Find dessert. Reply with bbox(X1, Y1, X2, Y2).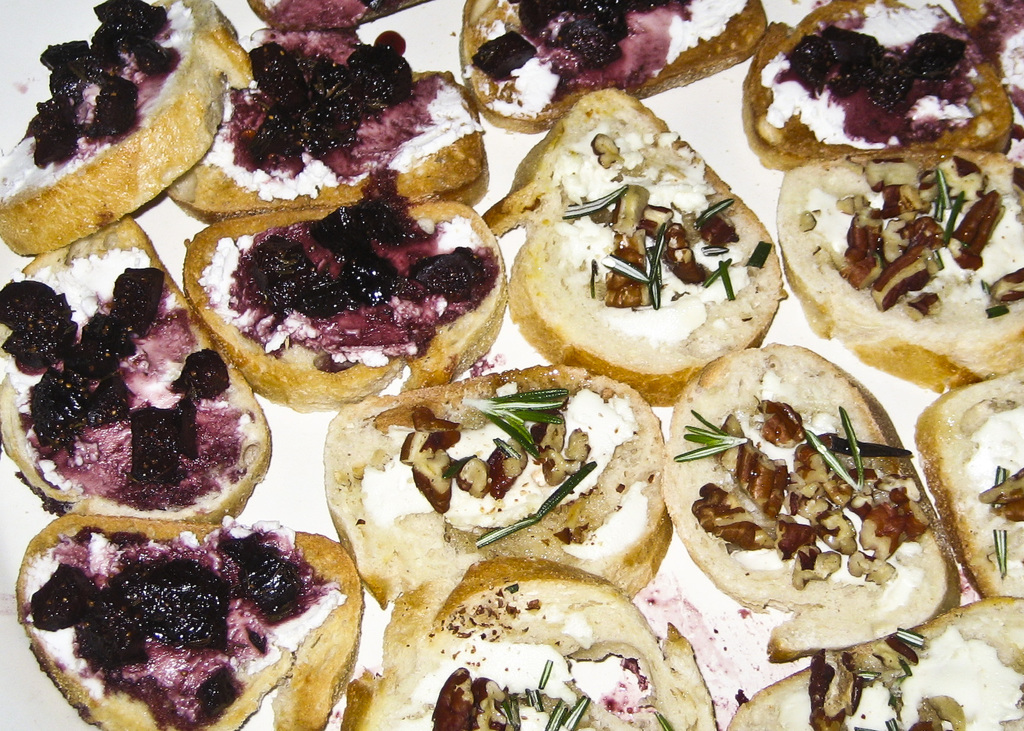
bbox(461, 0, 767, 135).
